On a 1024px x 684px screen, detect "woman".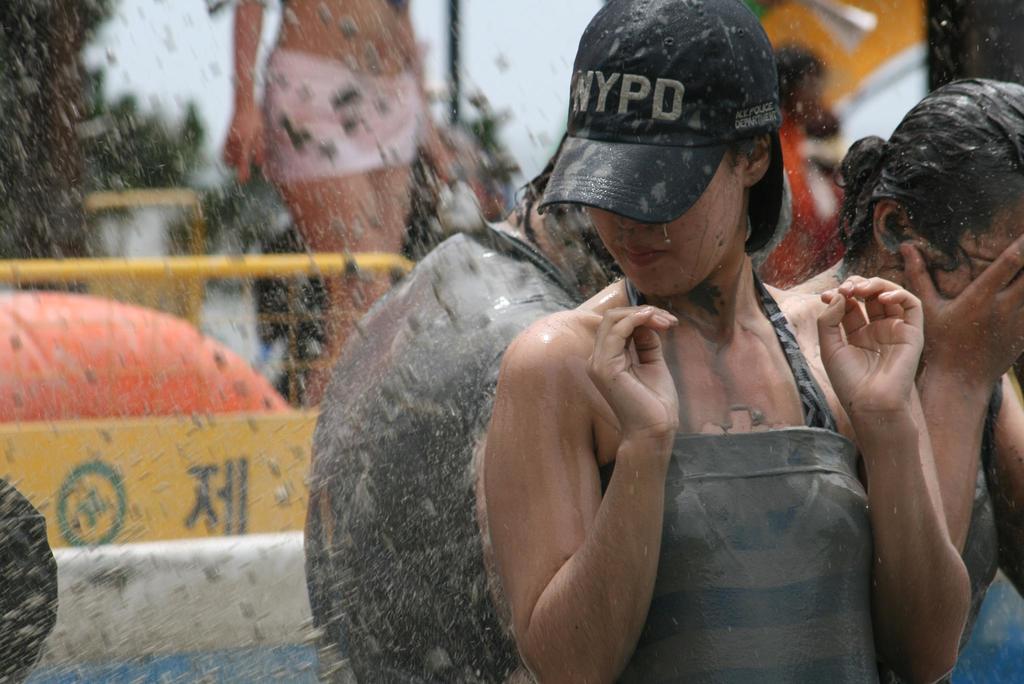
481:0:982:682.
